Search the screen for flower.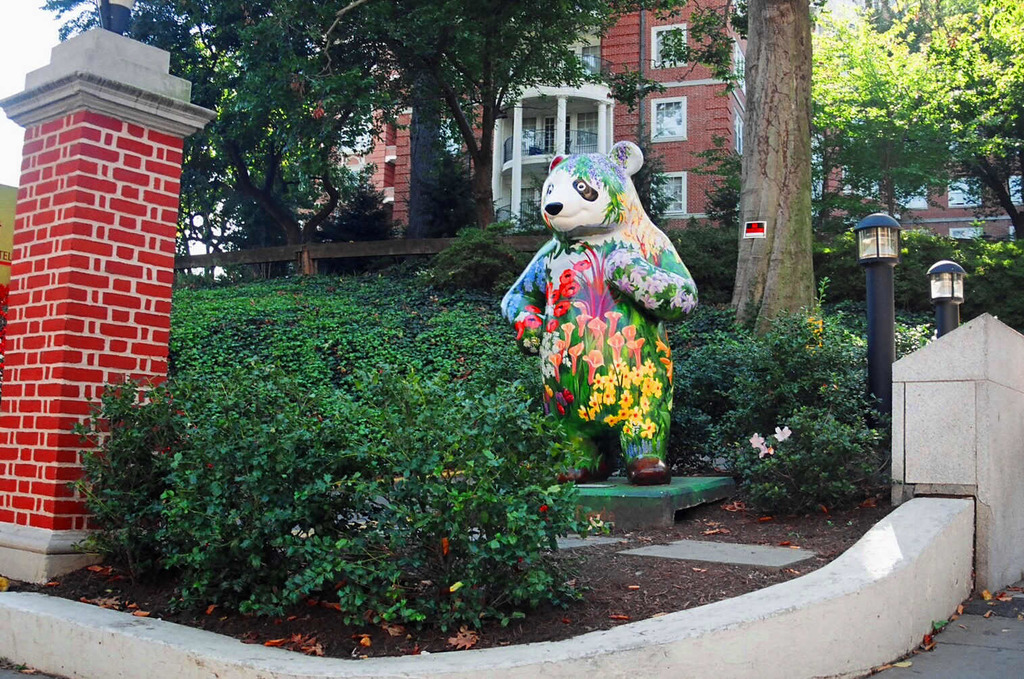
Found at bbox=(654, 331, 675, 356).
